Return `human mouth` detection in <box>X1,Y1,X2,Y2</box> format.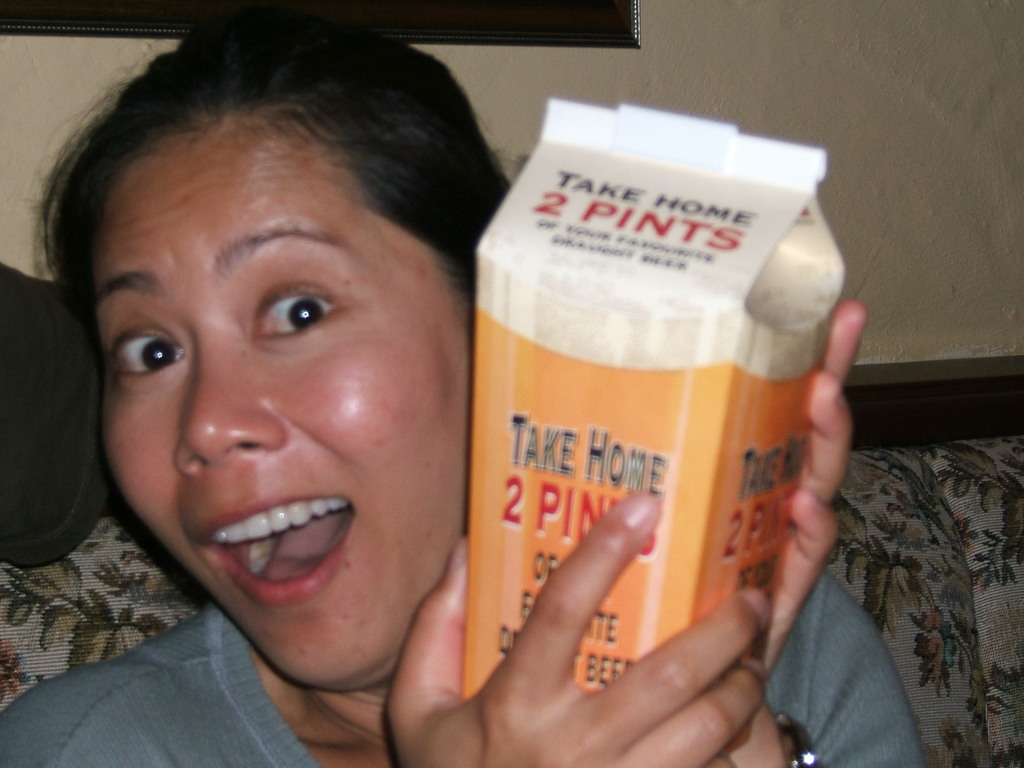
<box>191,508,359,579</box>.
